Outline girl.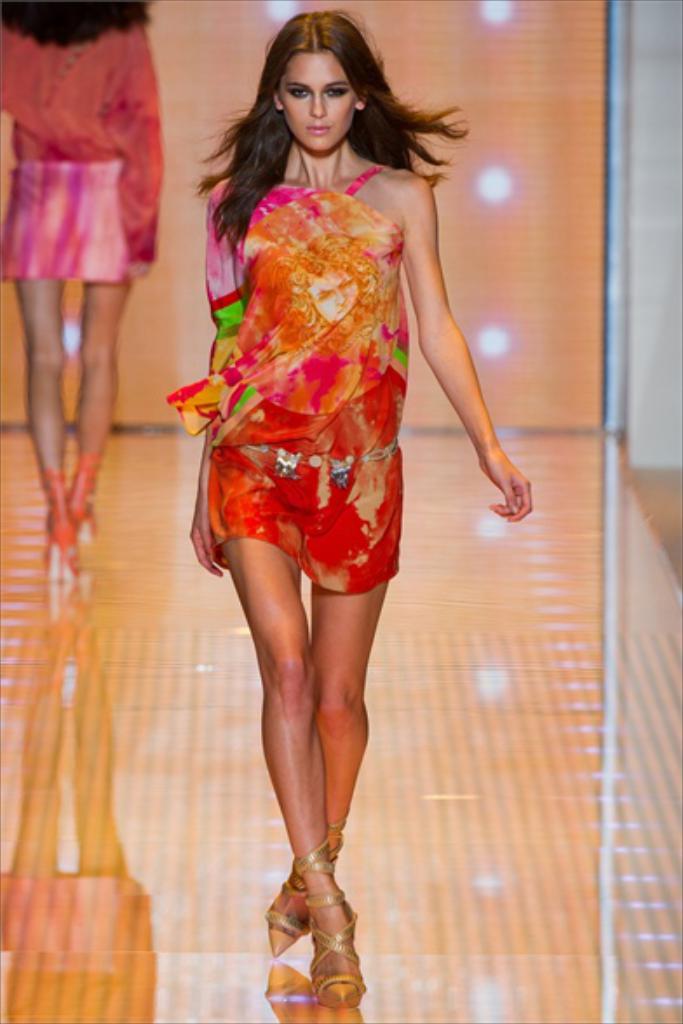
Outline: box(166, 0, 531, 1010).
